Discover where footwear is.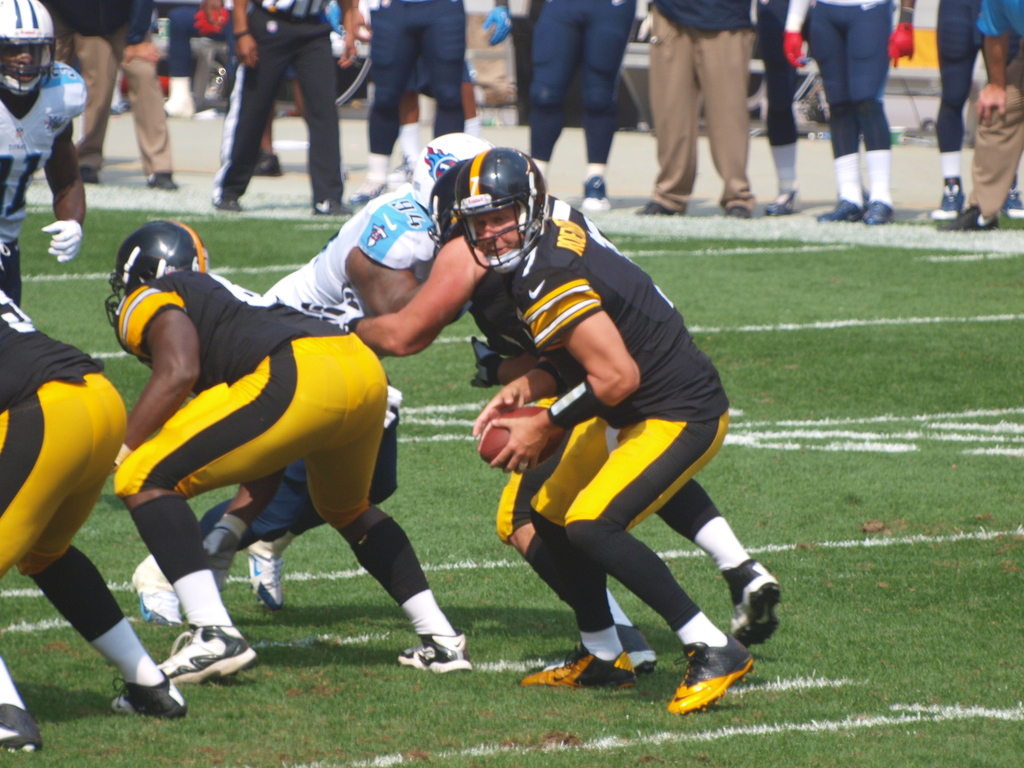
Discovered at bbox(817, 193, 868, 223).
